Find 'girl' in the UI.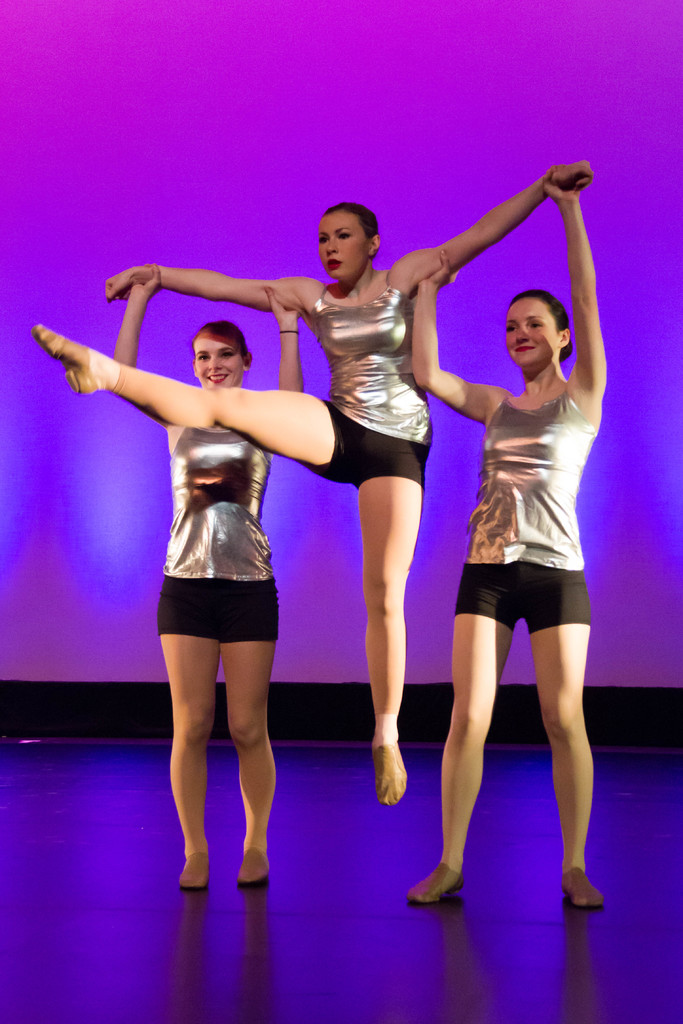
UI element at bbox=[402, 173, 605, 904].
